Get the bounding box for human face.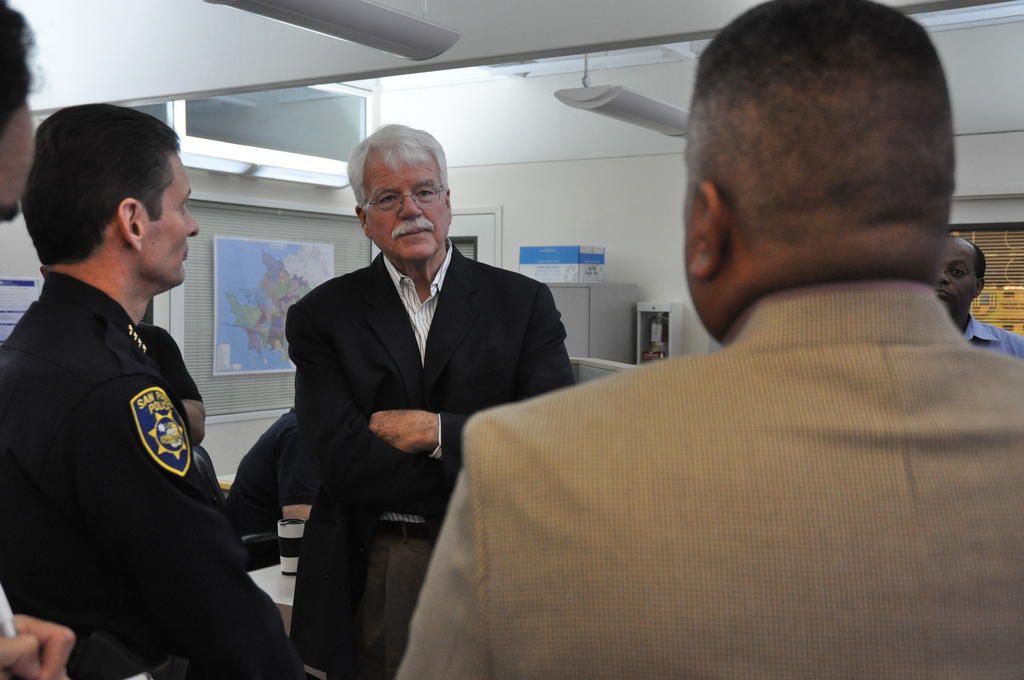
0, 101, 35, 220.
